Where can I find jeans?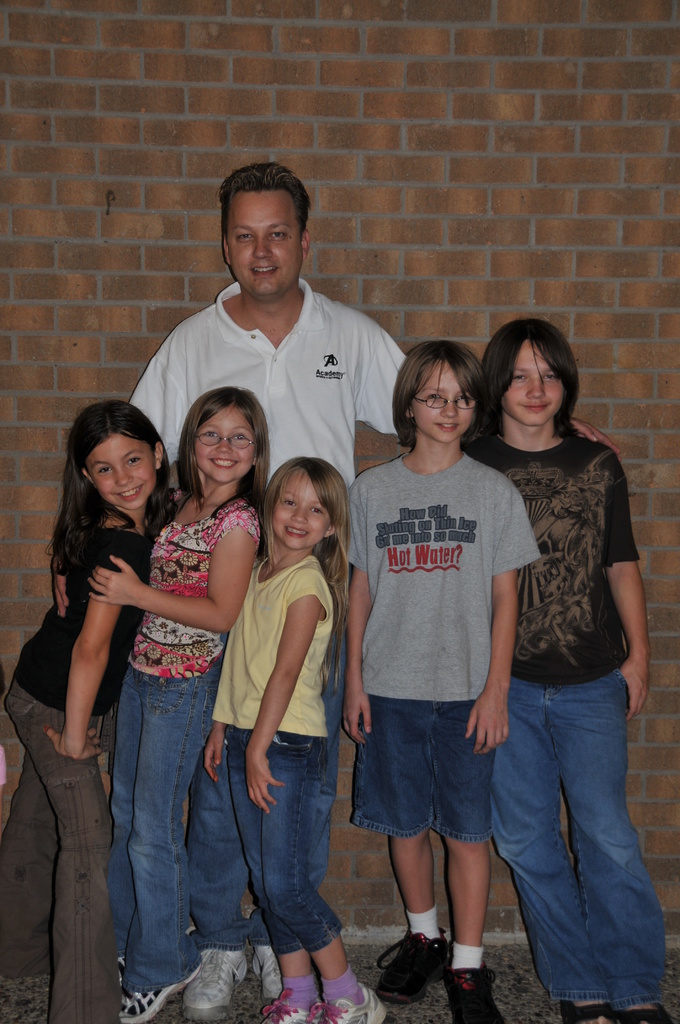
You can find it at left=189, top=627, right=343, bottom=952.
